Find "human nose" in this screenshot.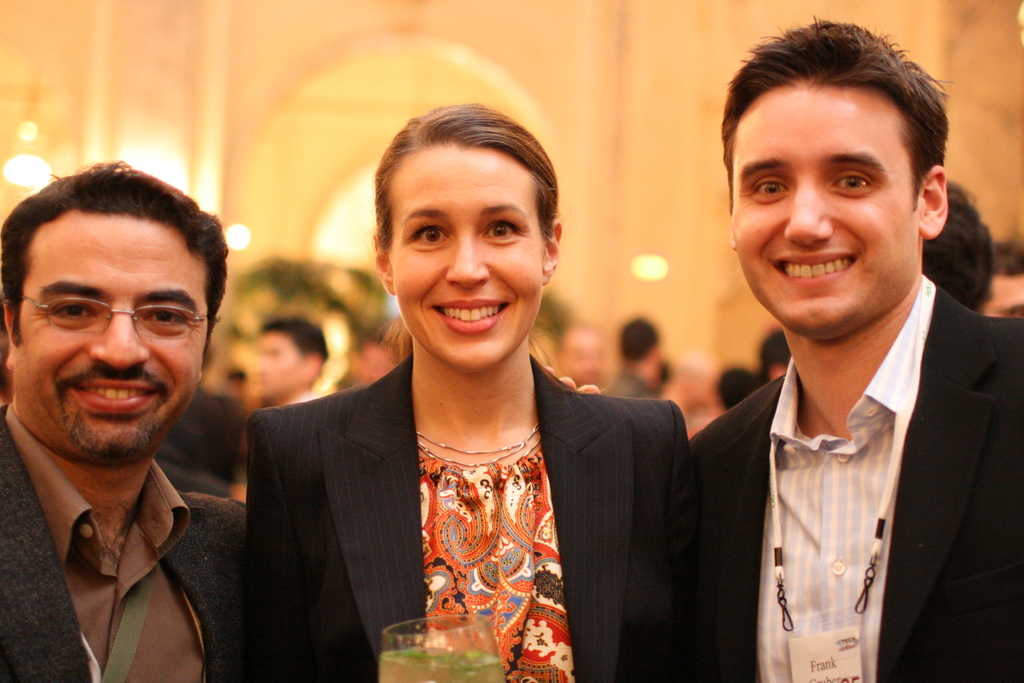
The bounding box for "human nose" is box(447, 235, 492, 290).
